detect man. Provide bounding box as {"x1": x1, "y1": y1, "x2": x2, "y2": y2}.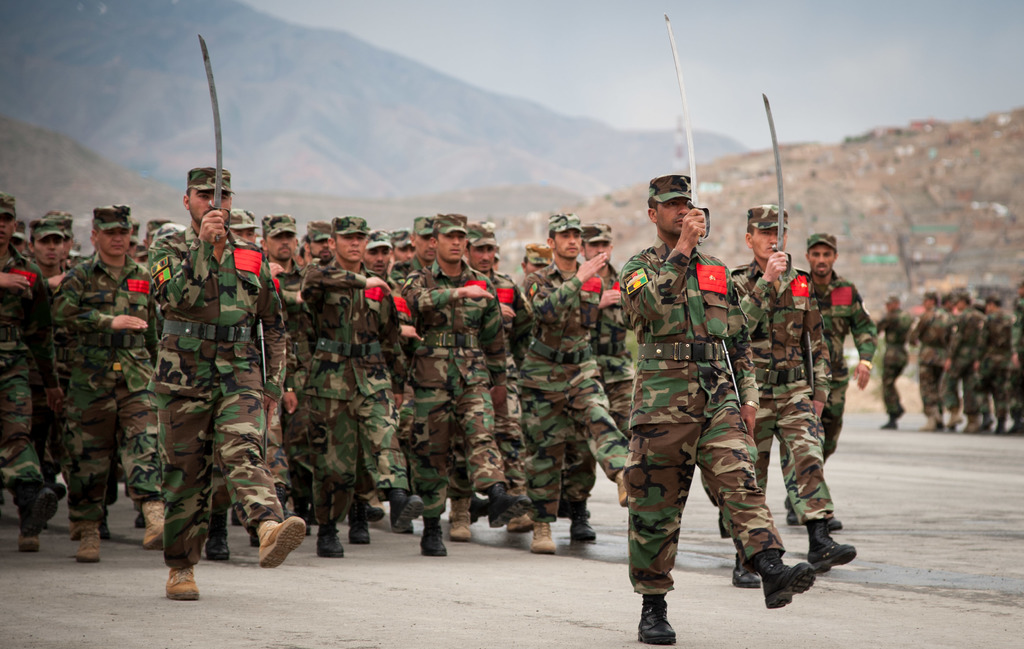
{"x1": 624, "y1": 167, "x2": 812, "y2": 644}.
